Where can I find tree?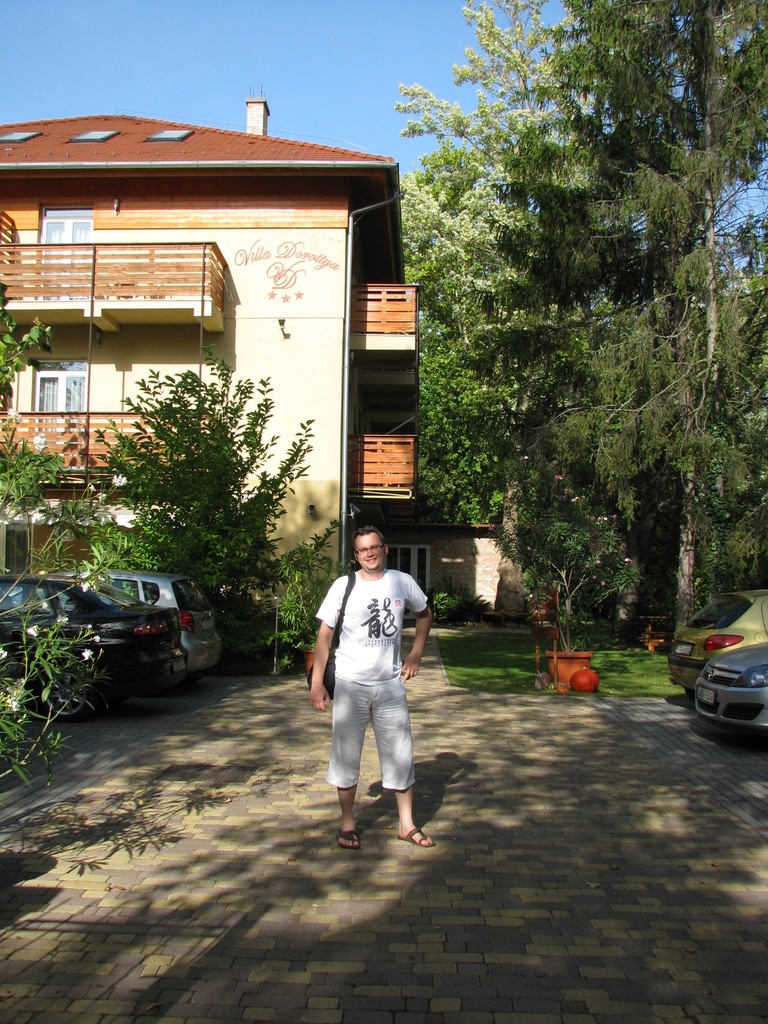
You can find it at x1=0 y1=296 x2=143 y2=803.
